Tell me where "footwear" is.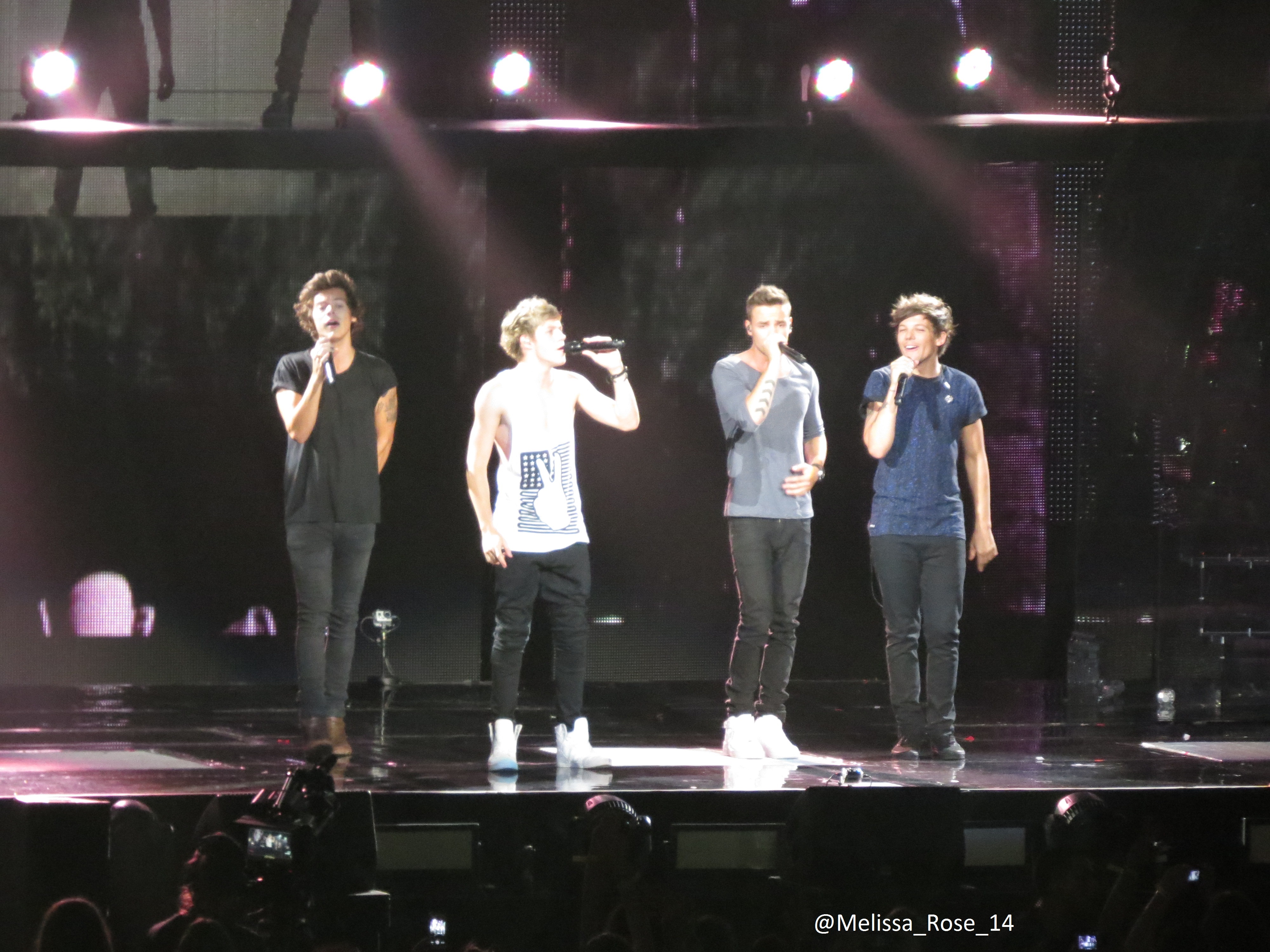
"footwear" is at 155, 228, 165, 246.
